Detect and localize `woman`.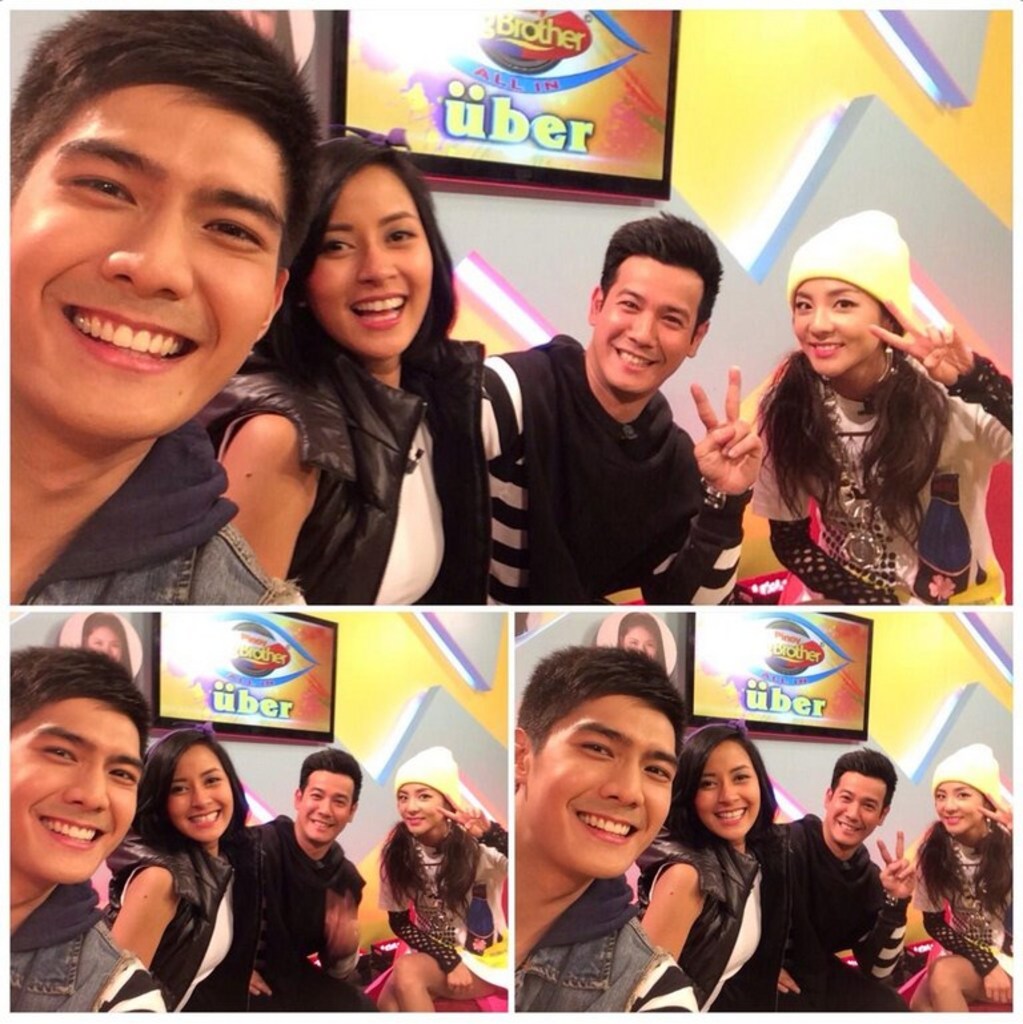
Localized at (x1=76, y1=610, x2=128, y2=678).
